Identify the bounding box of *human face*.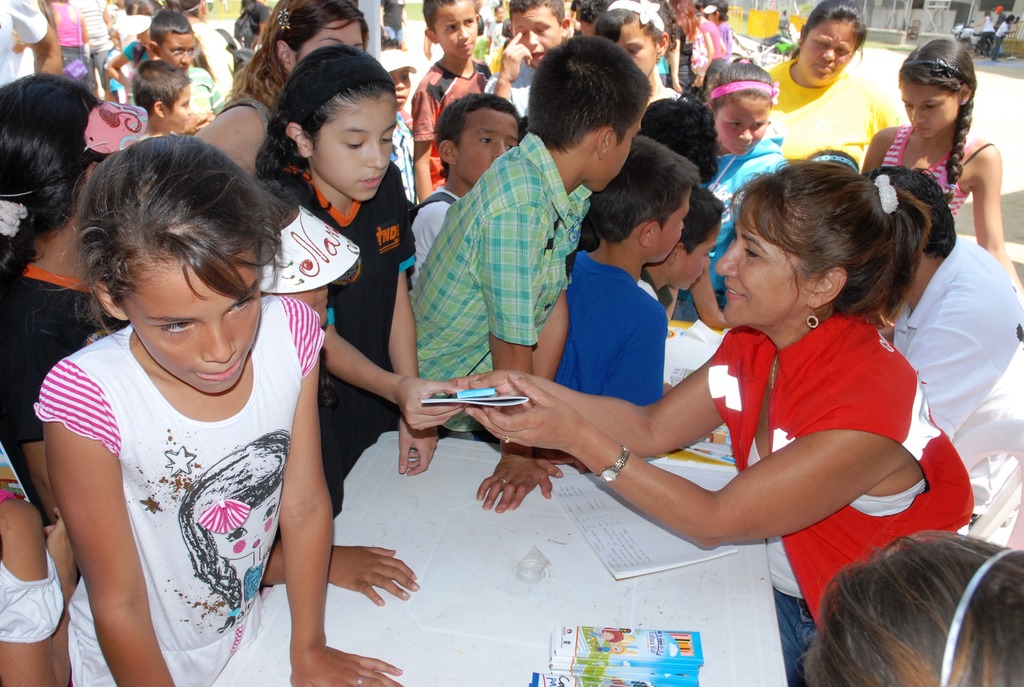
region(163, 82, 193, 128).
